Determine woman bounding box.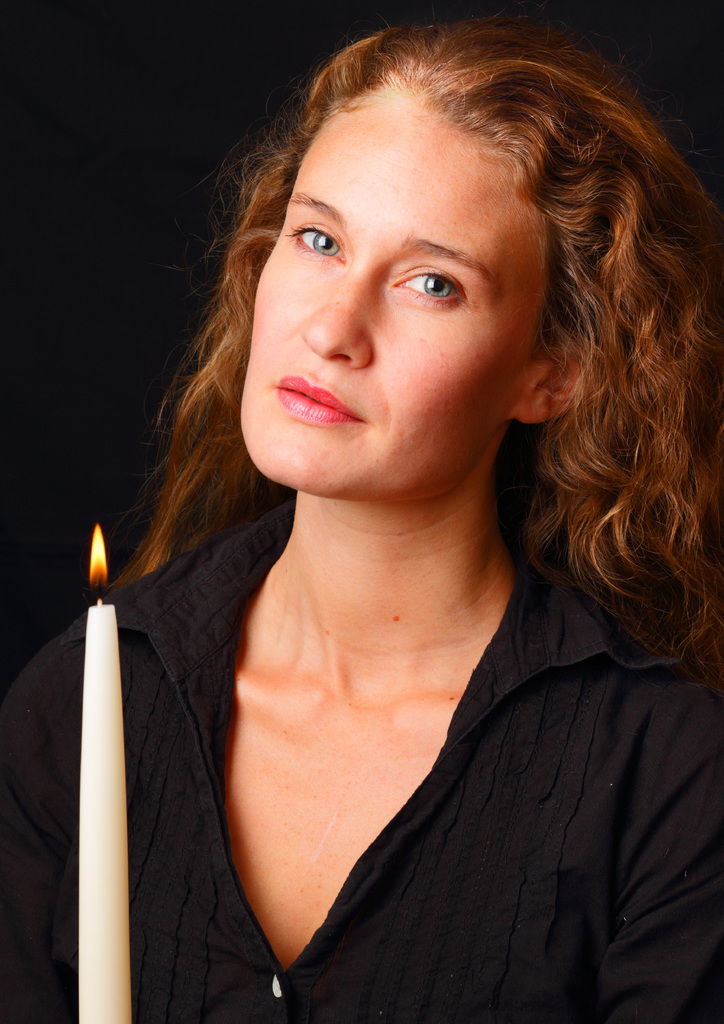
Determined: detection(0, 19, 723, 1023).
